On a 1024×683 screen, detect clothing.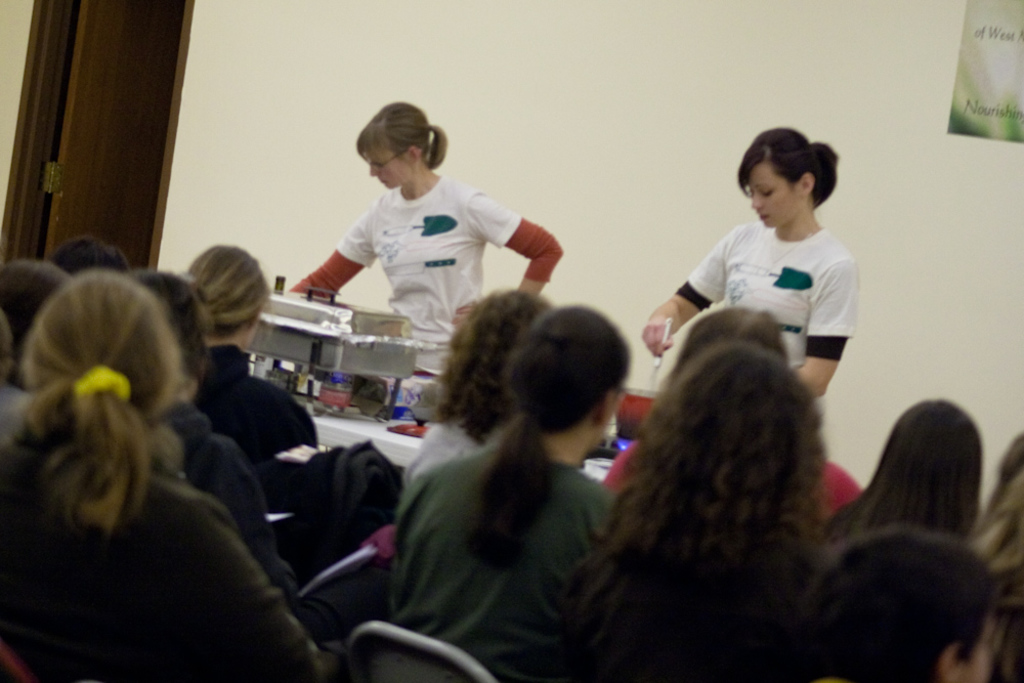
408,421,475,484.
